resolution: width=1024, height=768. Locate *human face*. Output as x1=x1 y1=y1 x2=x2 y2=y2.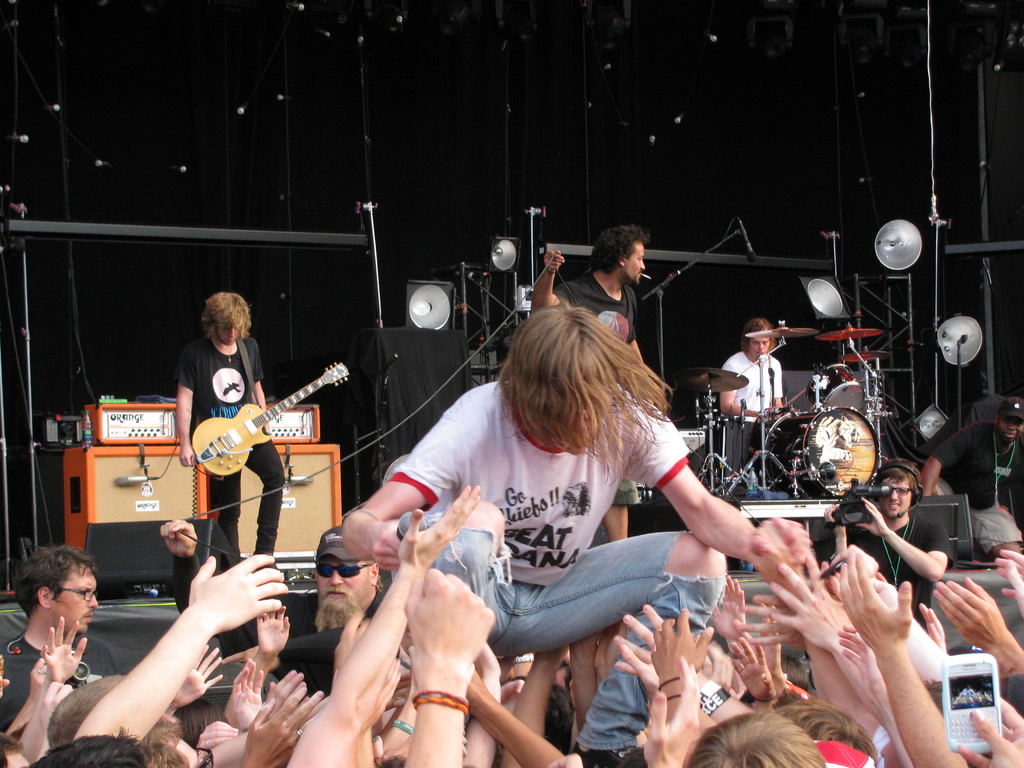
x1=50 y1=566 x2=96 y2=628.
